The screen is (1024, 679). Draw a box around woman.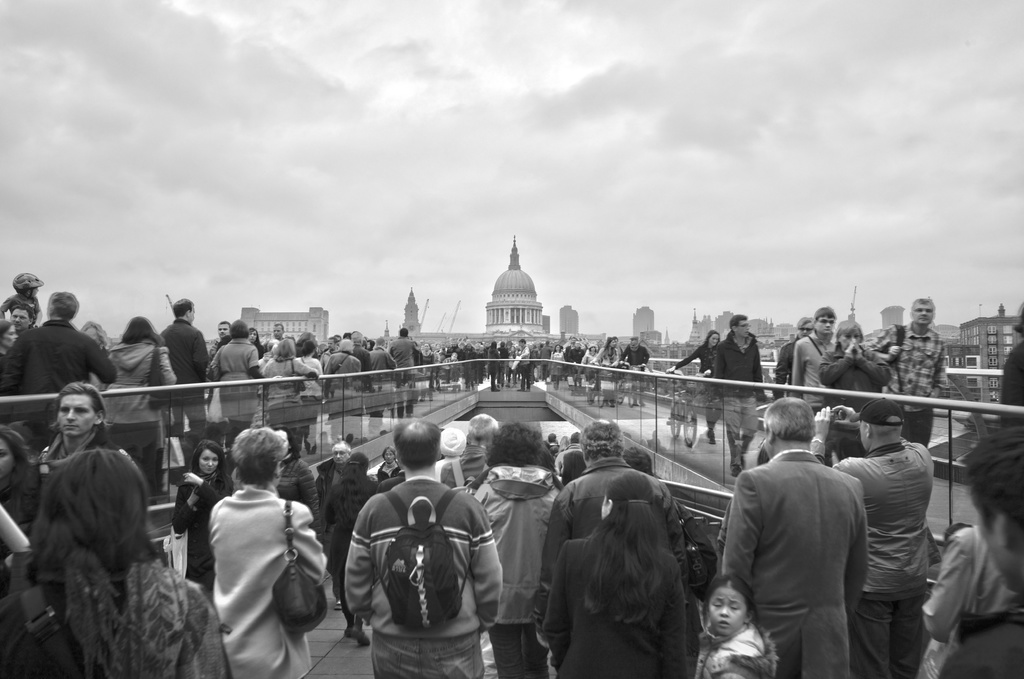
256,336,309,461.
